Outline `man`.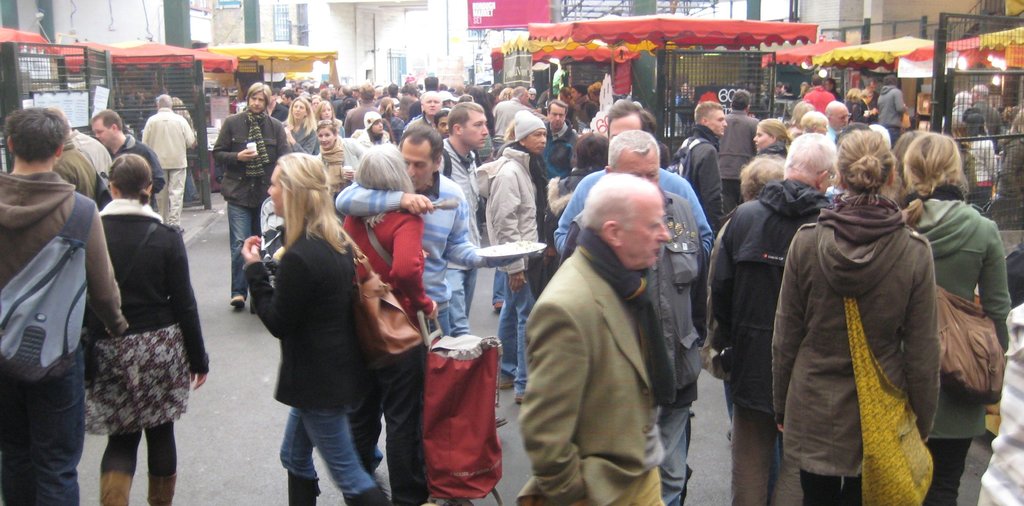
Outline: 568/85/597/122.
